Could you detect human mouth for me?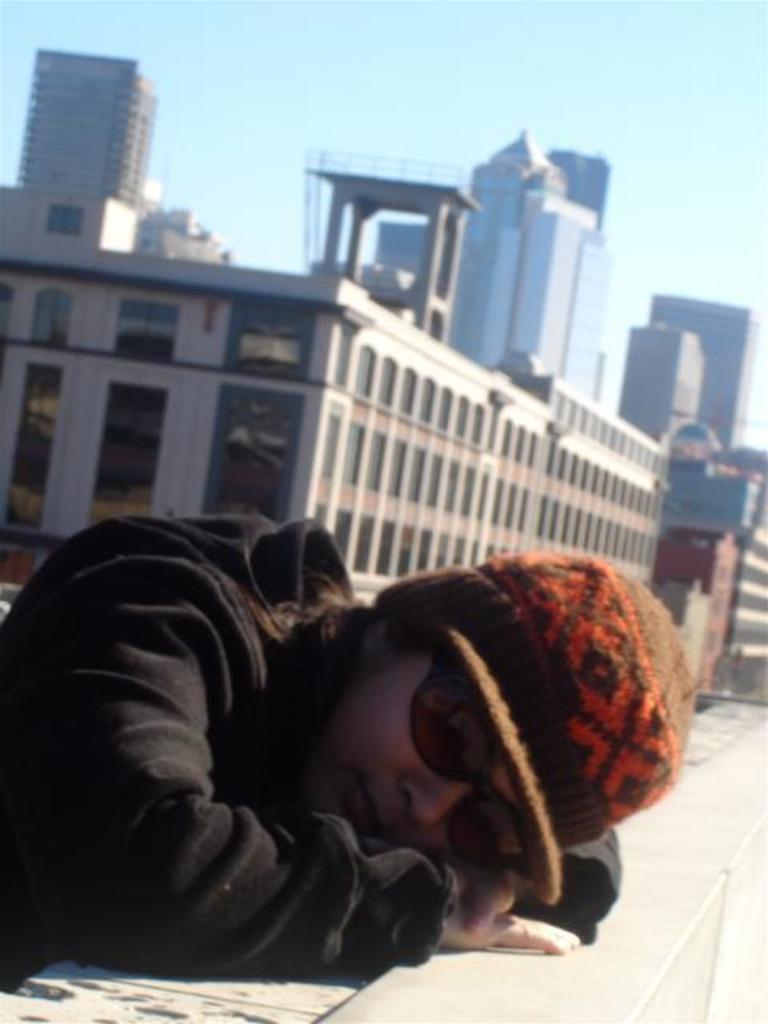
Detection result: 350 784 384 842.
